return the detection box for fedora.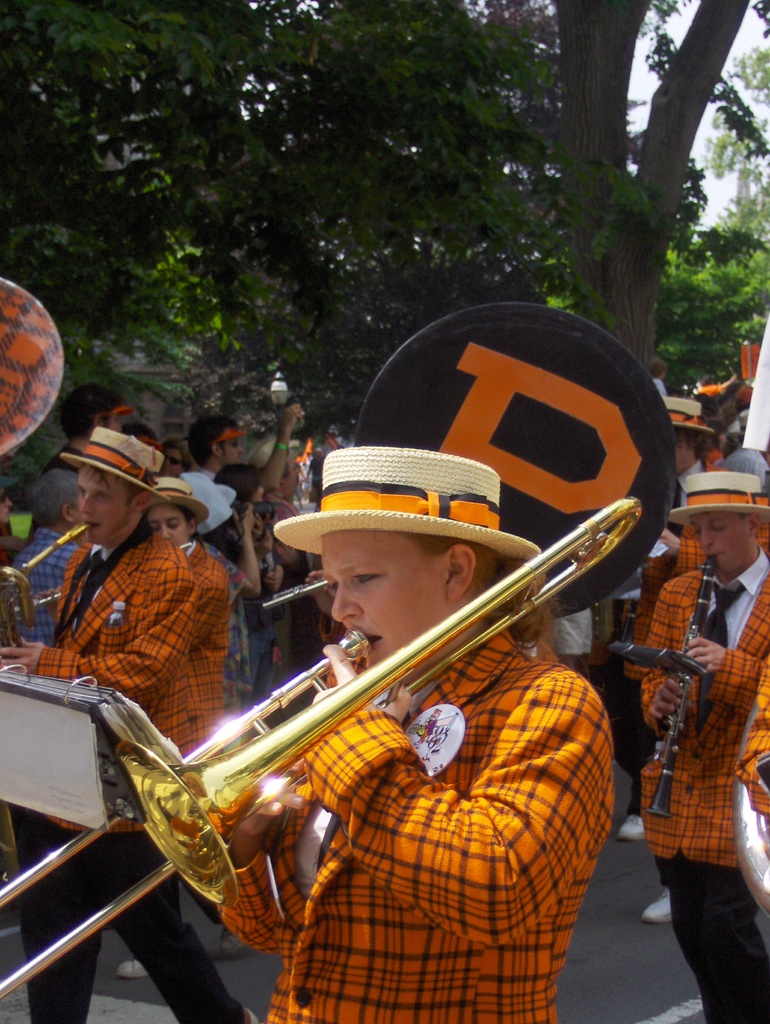
bbox=(662, 399, 724, 431).
